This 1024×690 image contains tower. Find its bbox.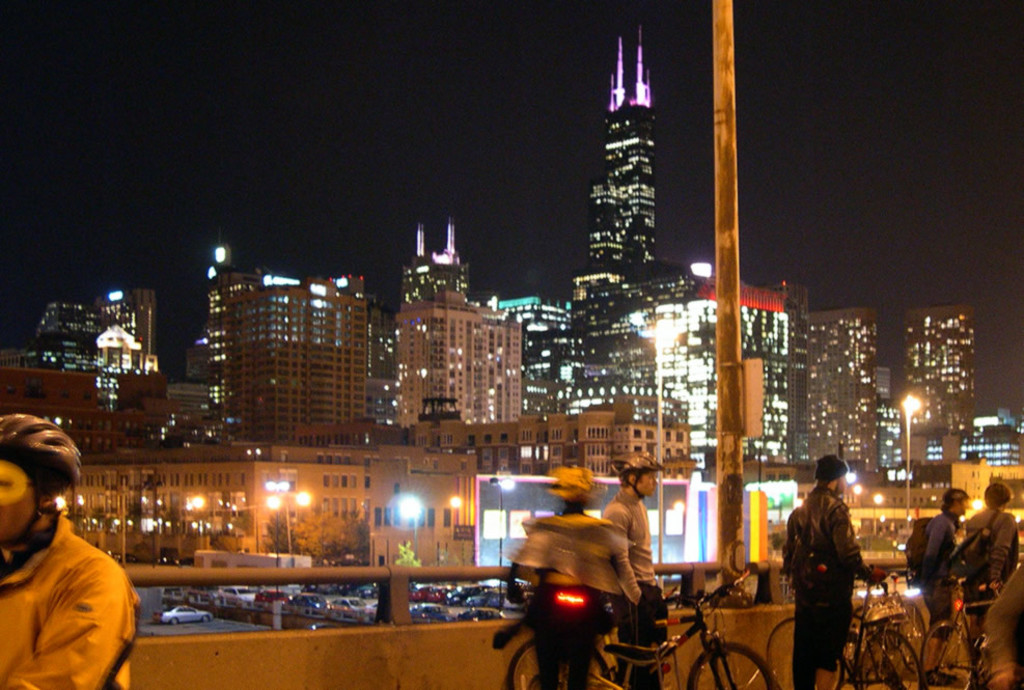
Rect(566, 22, 683, 312).
